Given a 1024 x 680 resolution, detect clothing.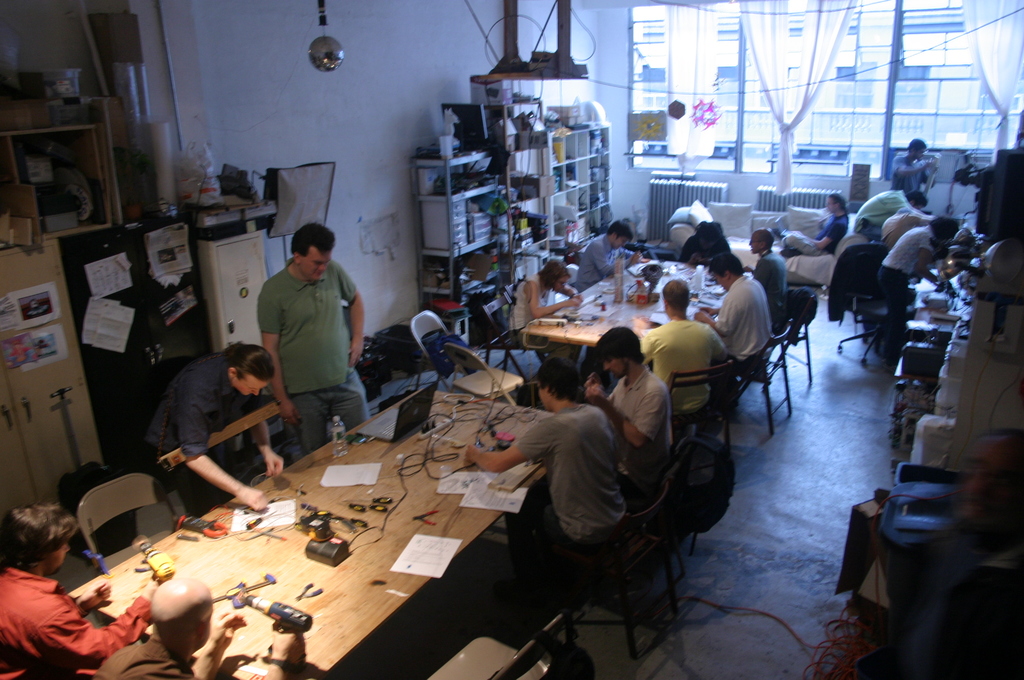
[x1=714, y1=271, x2=772, y2=369].
